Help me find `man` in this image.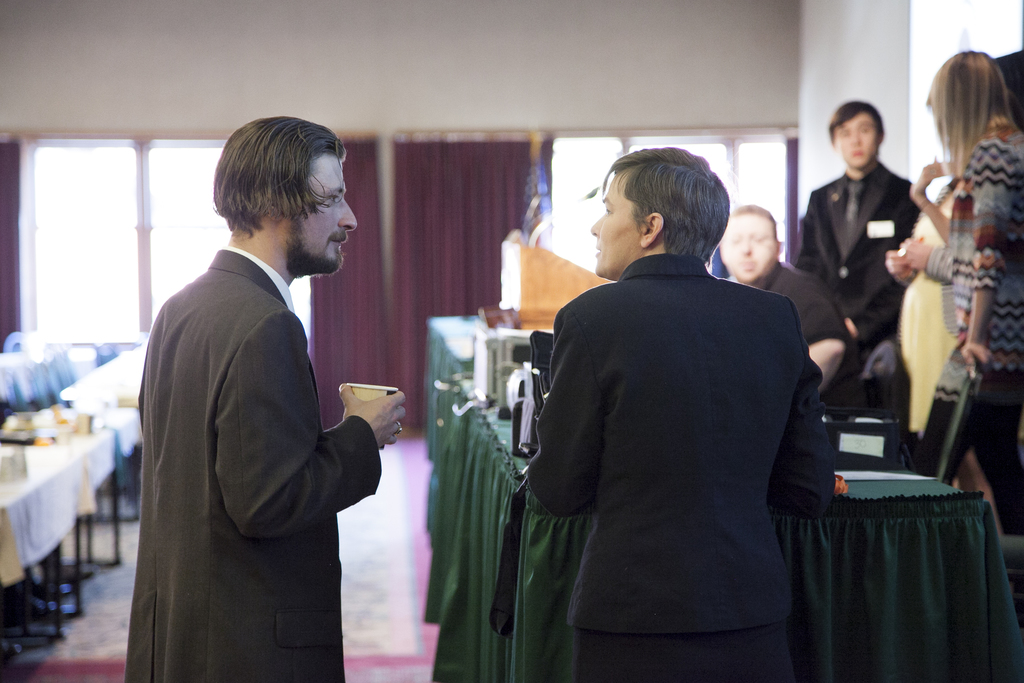
Found it: box=[123, 114, 408, 682].
